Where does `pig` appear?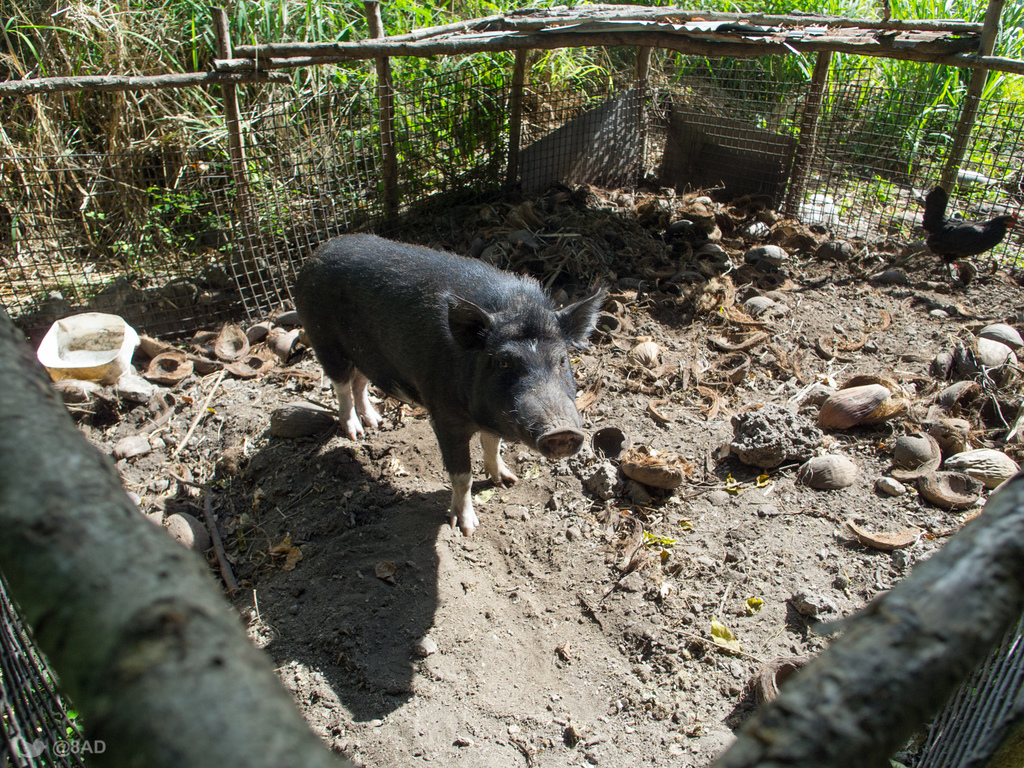
Appears at crop(292, 230, 612, 538).
